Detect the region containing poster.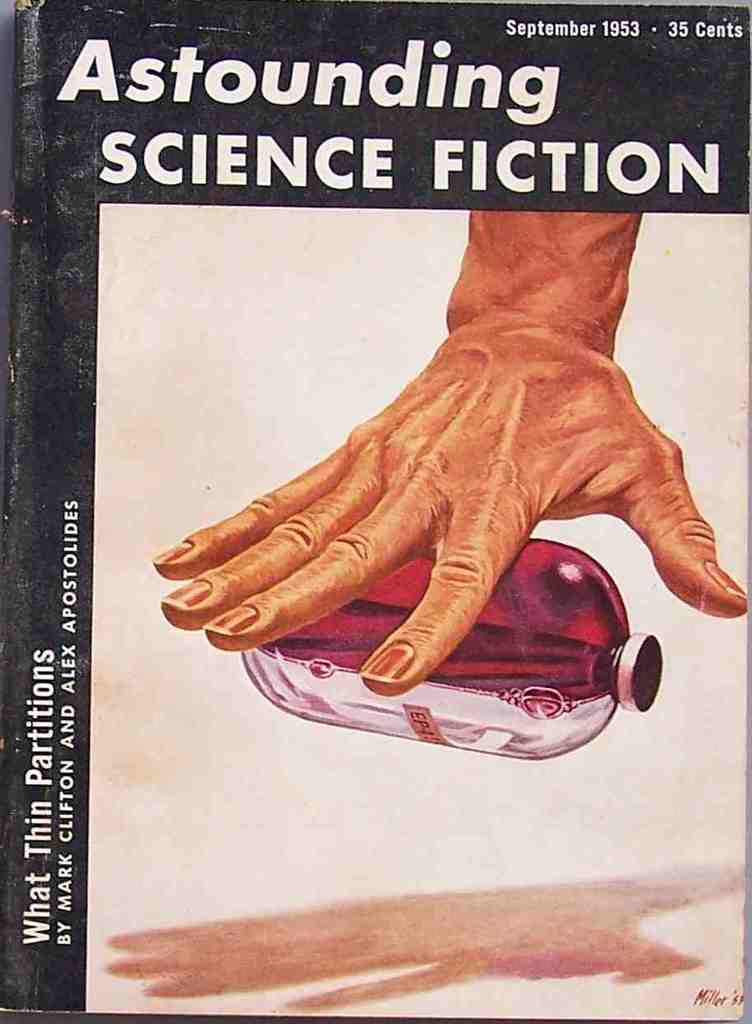
bbox=[0, 0, 751, 1018].
